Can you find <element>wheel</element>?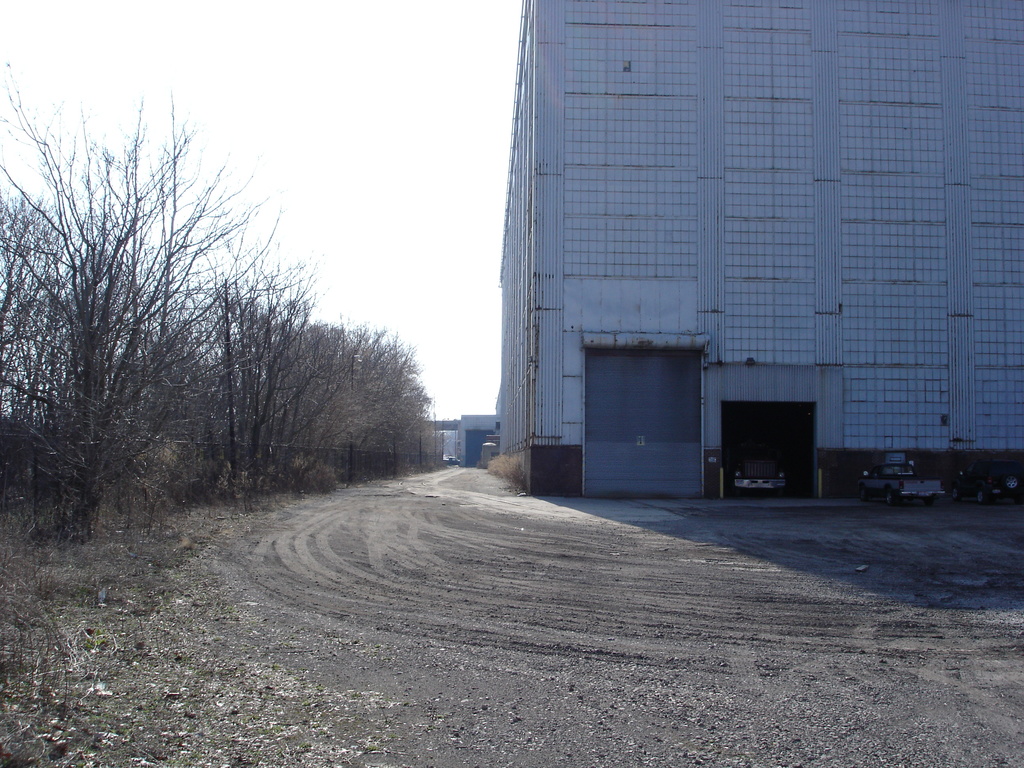
Yes, bounding box: 952 491 959 498.
